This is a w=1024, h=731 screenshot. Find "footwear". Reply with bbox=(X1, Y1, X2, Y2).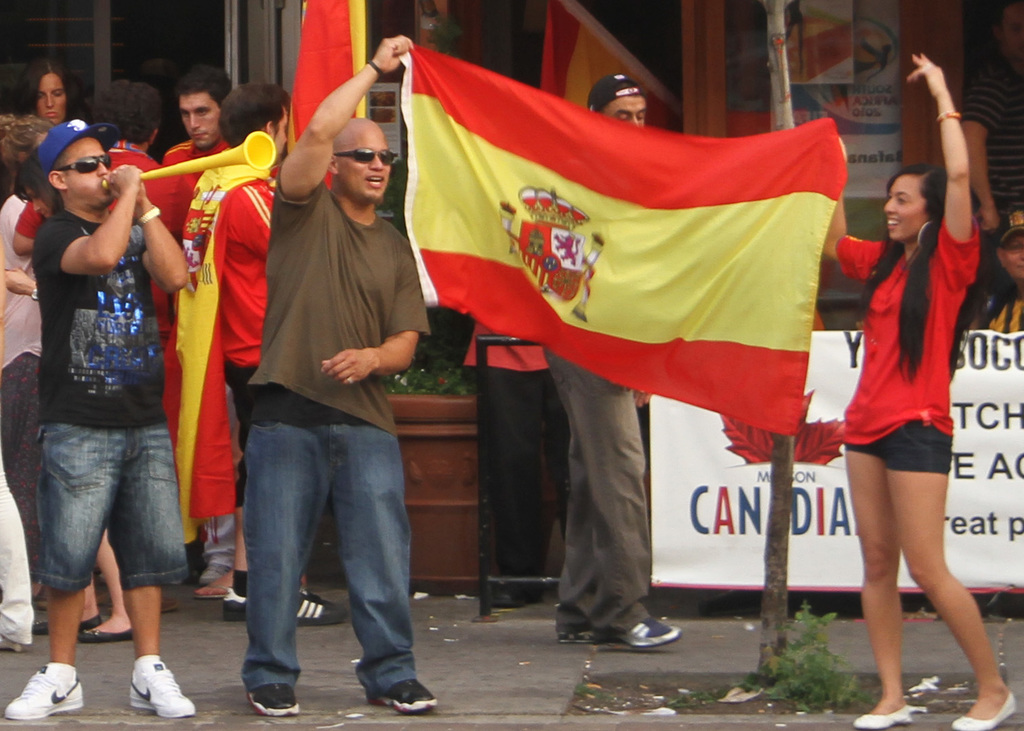
bbox=(204, 567, 226, 578).
